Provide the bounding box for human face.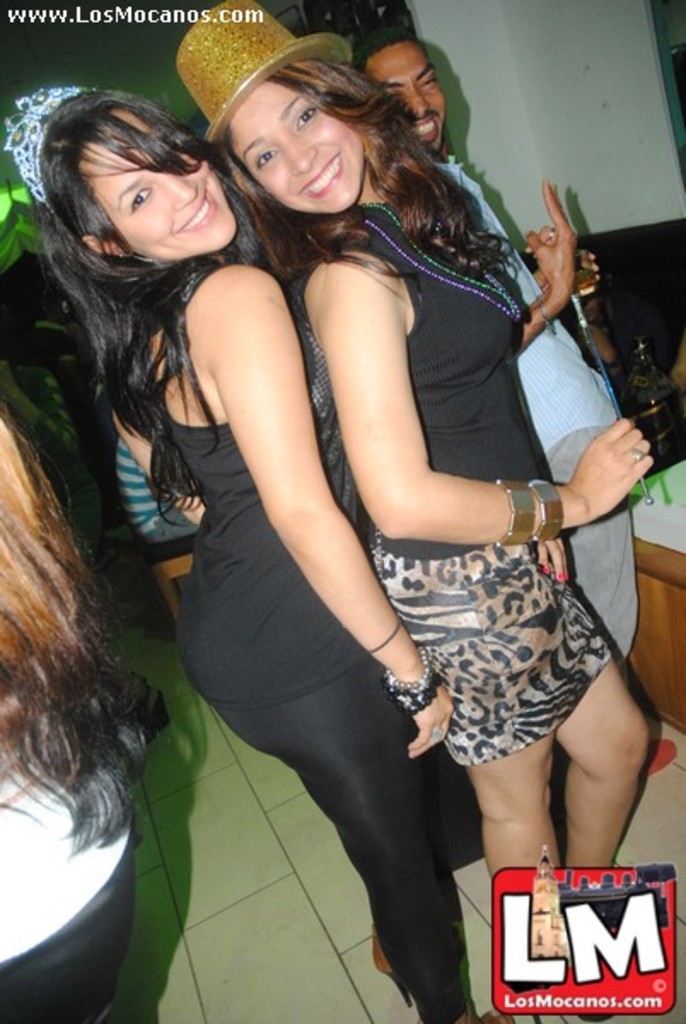
left=80, top=111, right=225, bottom=253.
